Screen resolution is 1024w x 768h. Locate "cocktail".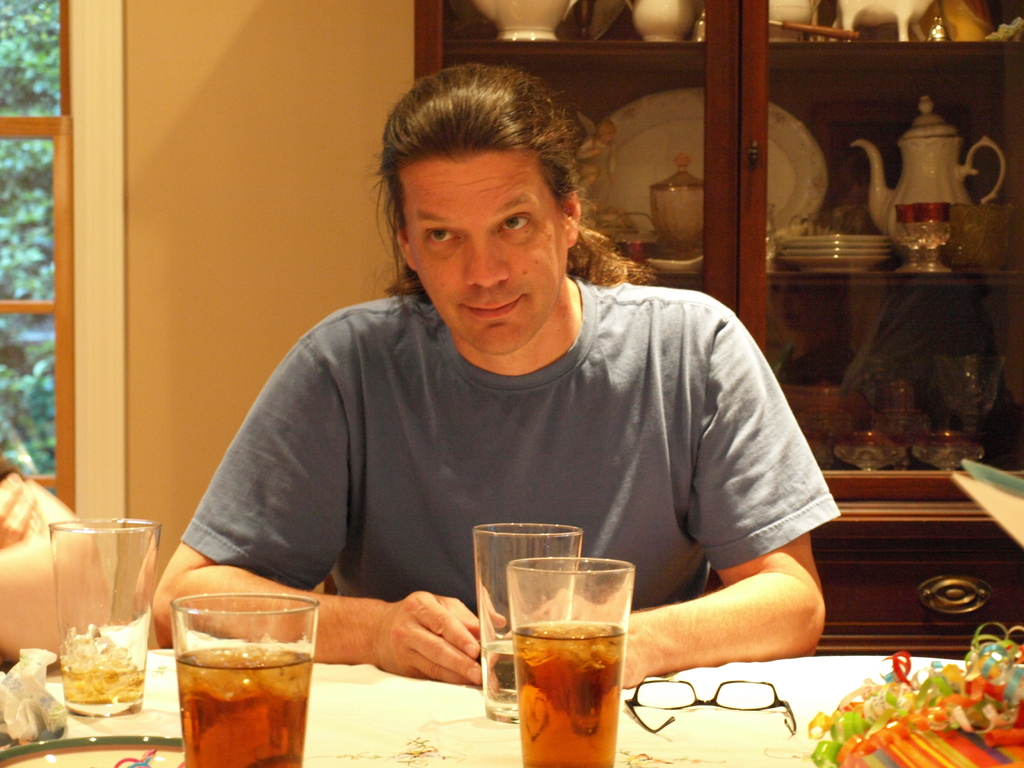
(506,553,630,767).
